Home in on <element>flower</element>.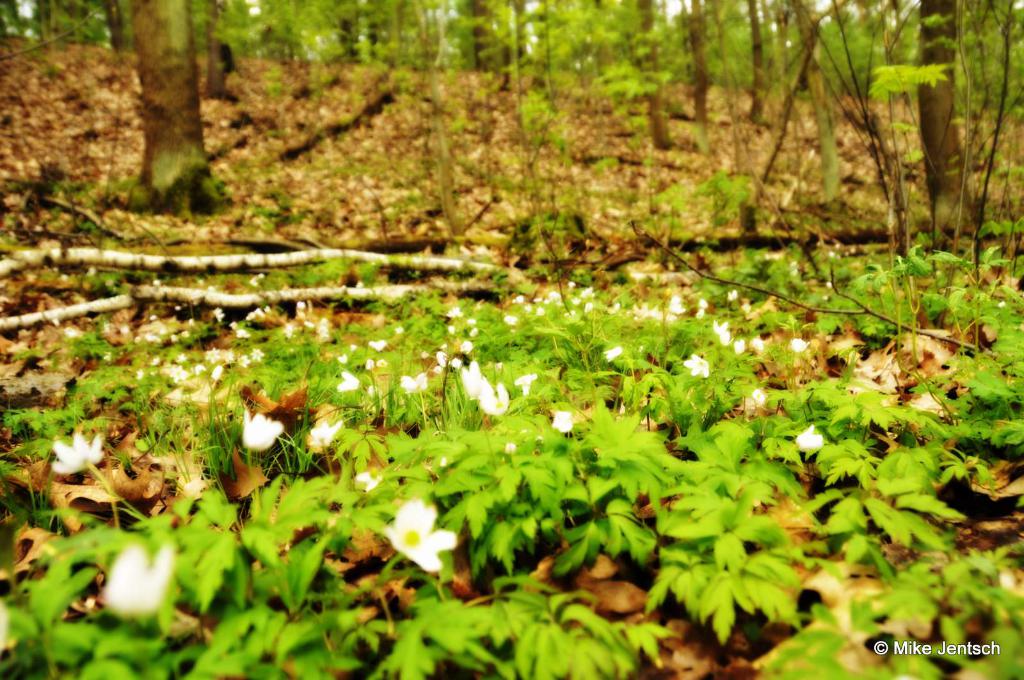
Homed in at detection(384, 506, 456, 584).
